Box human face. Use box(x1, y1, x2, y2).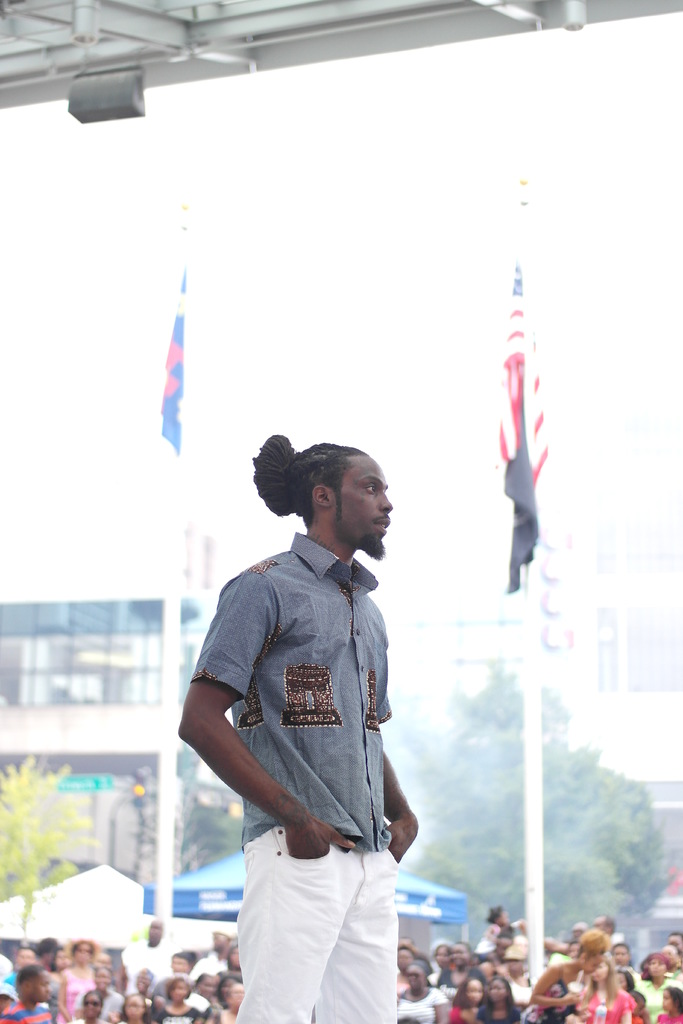
box(663, 947, 675, 966).
